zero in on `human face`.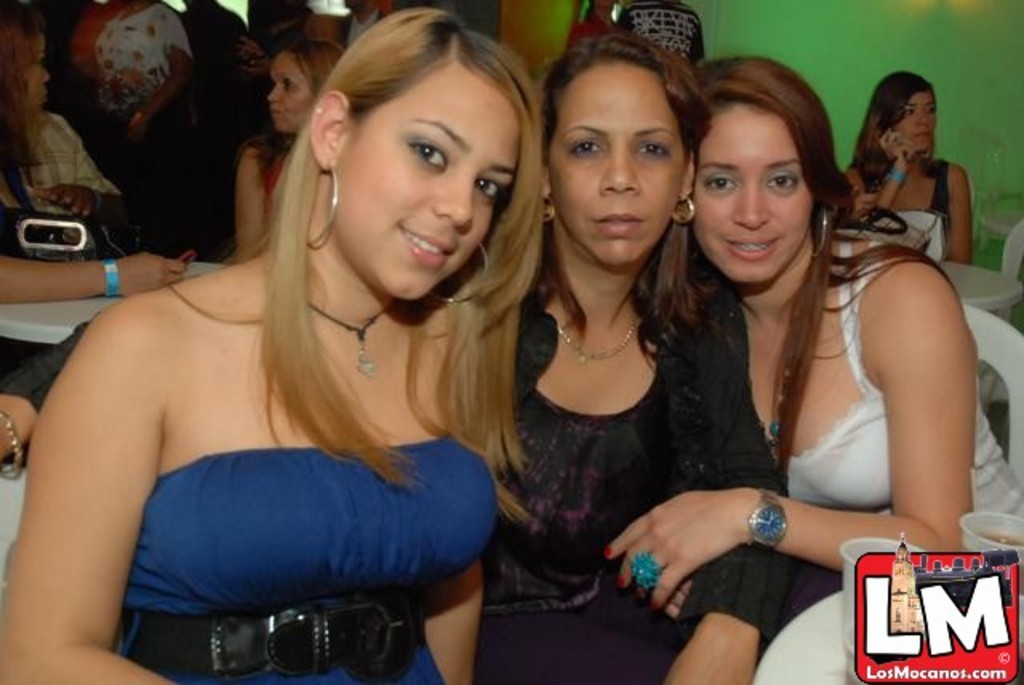
Zeroed in: select_region(269, 53, 317, 134).
